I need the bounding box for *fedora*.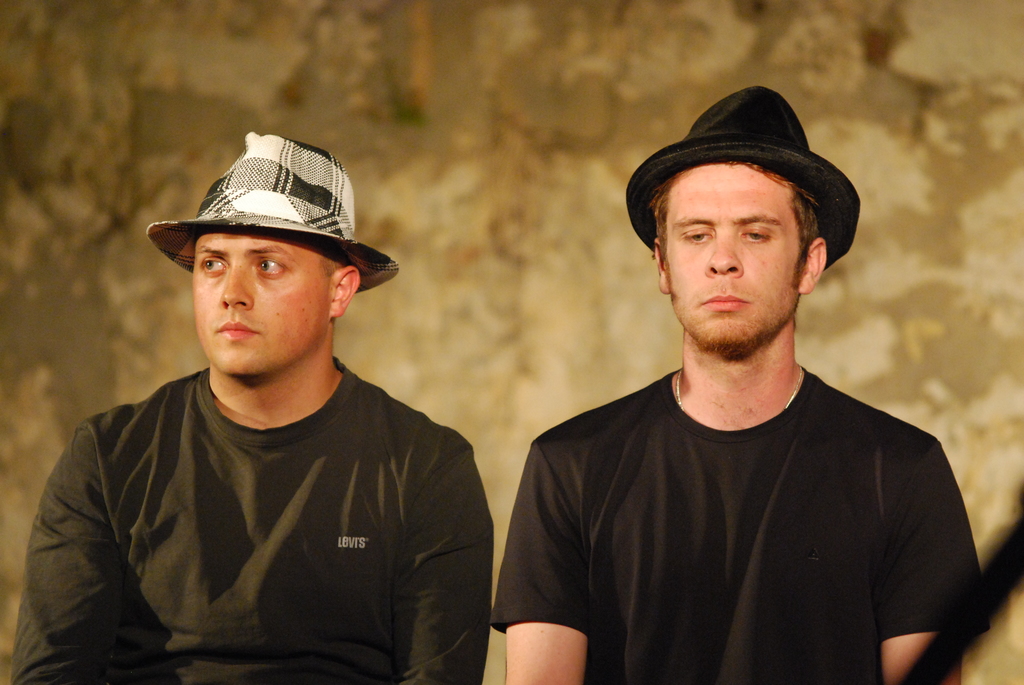
Here it is: [x1=624, y1=89, x2=860, y2=271].
